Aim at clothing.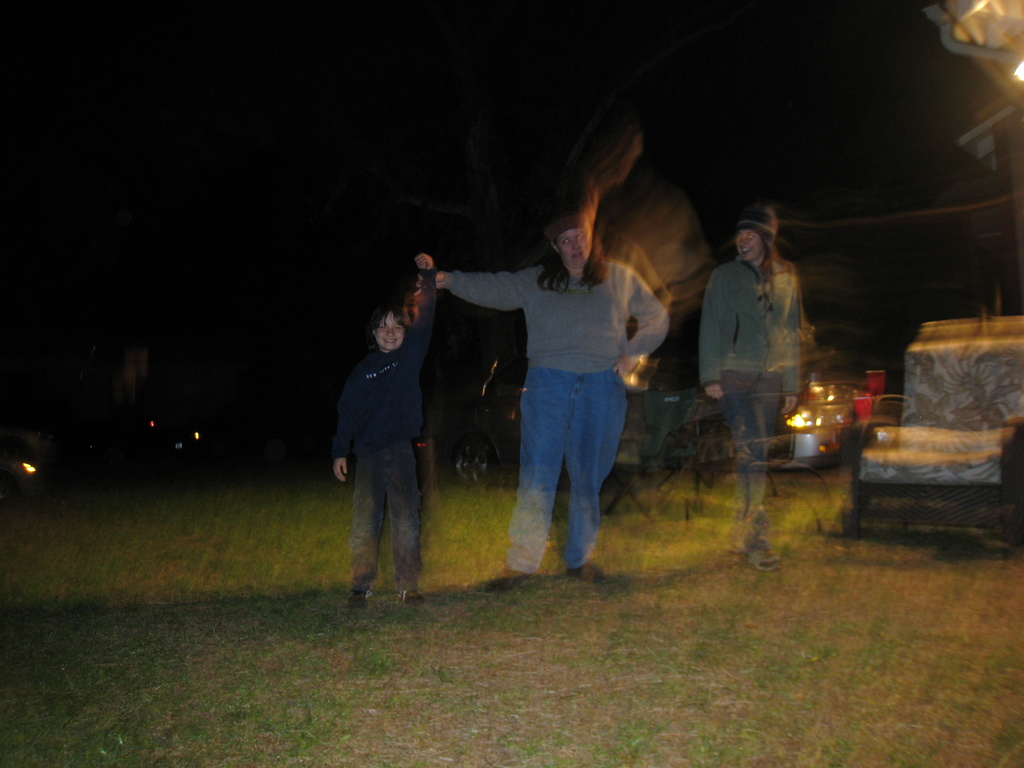
Aimed at <region>698, 257, 801, 543</region>.
